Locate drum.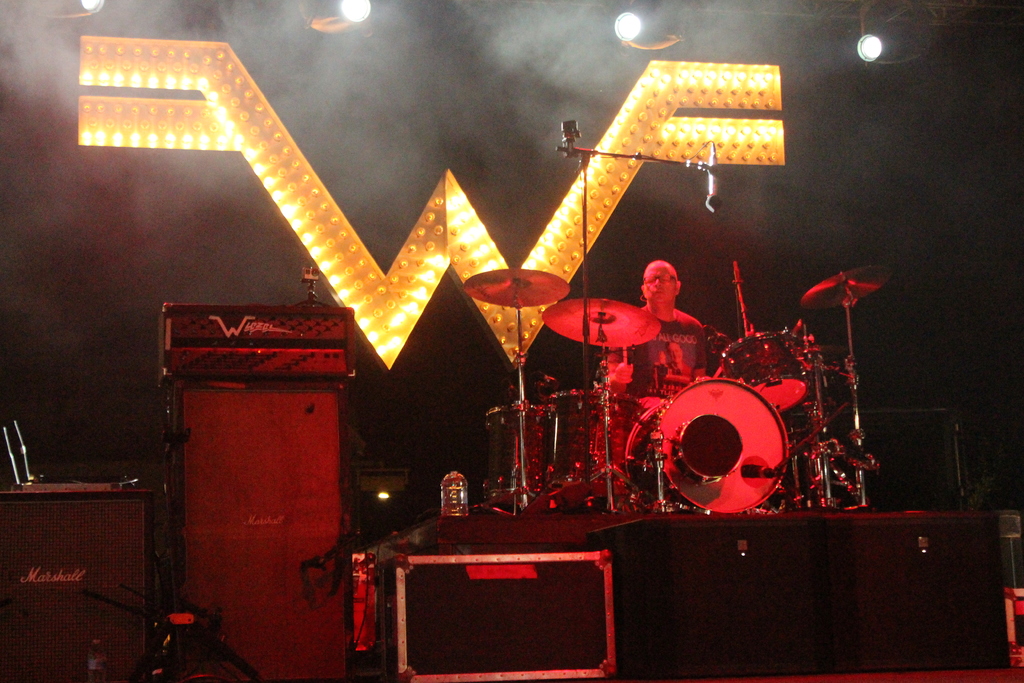
Bounding box: {"x1": 719, "y1": 334, "x2": 811, "y2": 413}.
